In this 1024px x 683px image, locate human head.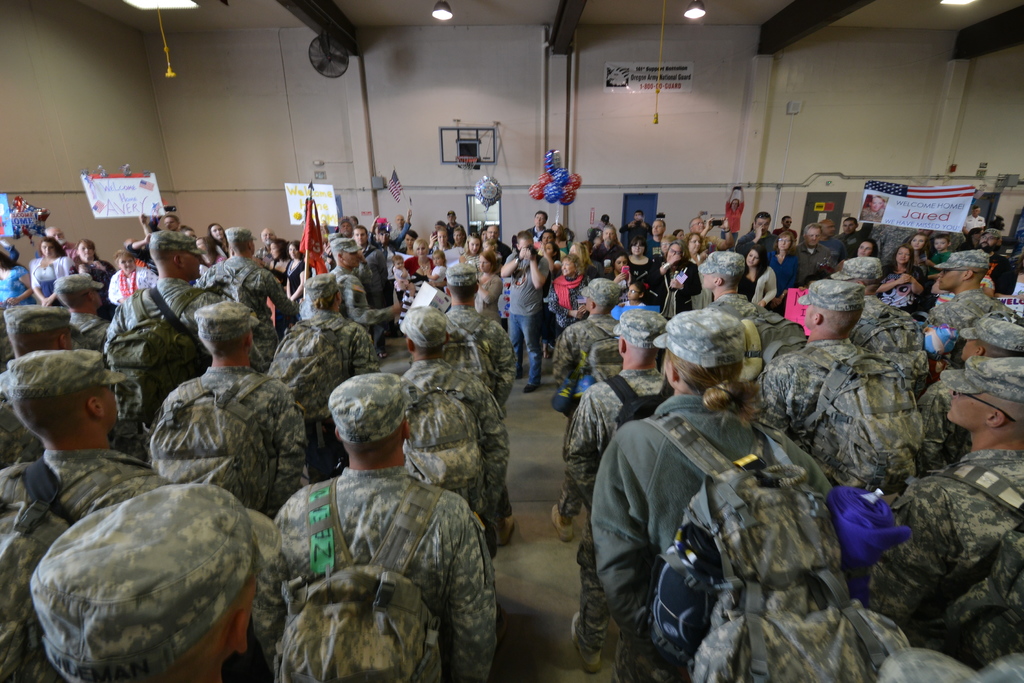
Bounding box: (287,242,299,264).
